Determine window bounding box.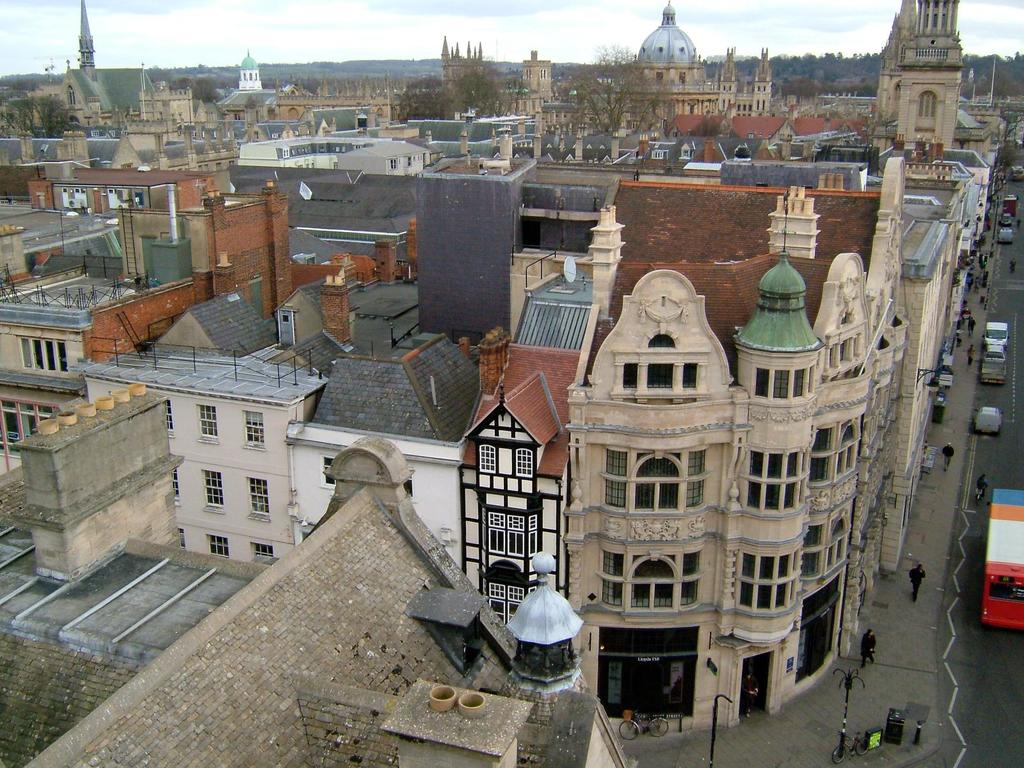
Determined: detection(603, 442, 711, 504).
